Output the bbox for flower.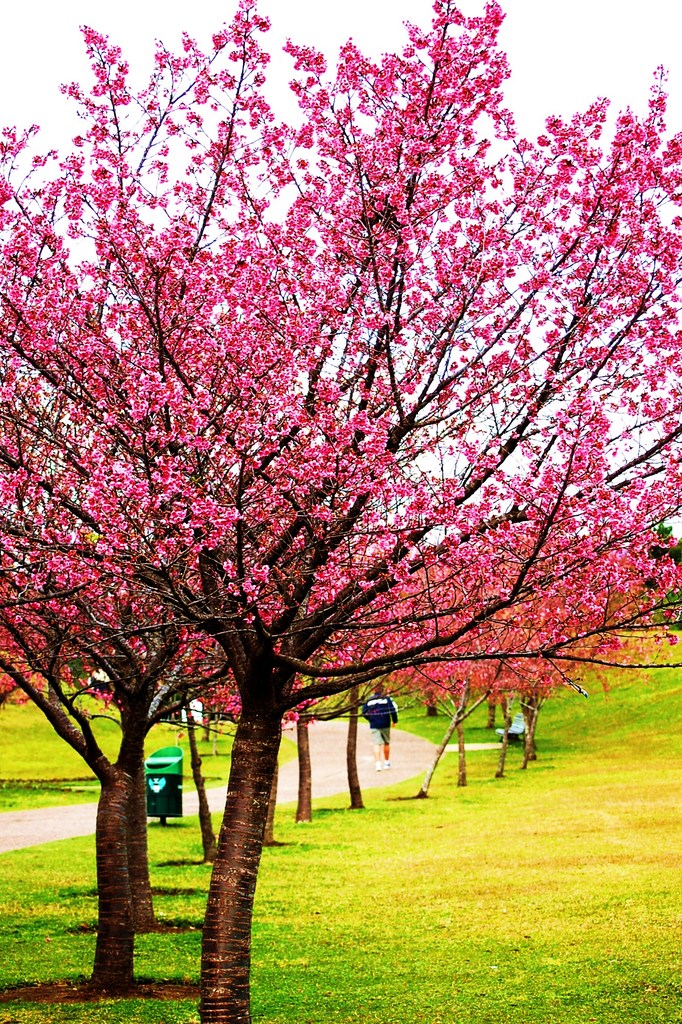
bbox=[249, 562, 275, 586].
